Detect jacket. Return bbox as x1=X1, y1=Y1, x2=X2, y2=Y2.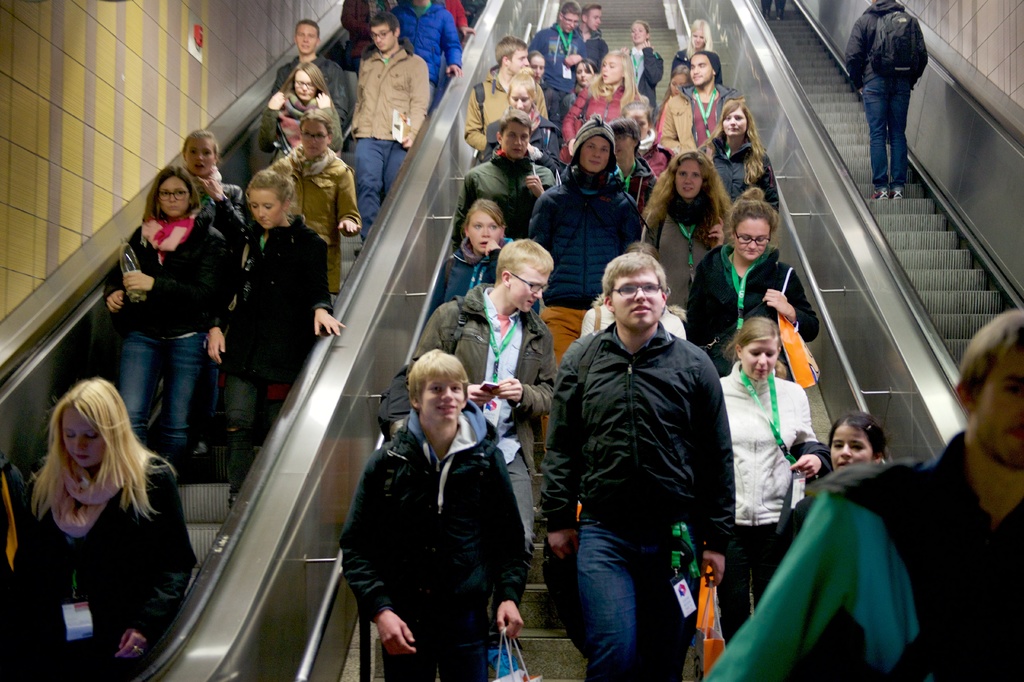
x1=339, y1=409, x2=535, y2=635.
